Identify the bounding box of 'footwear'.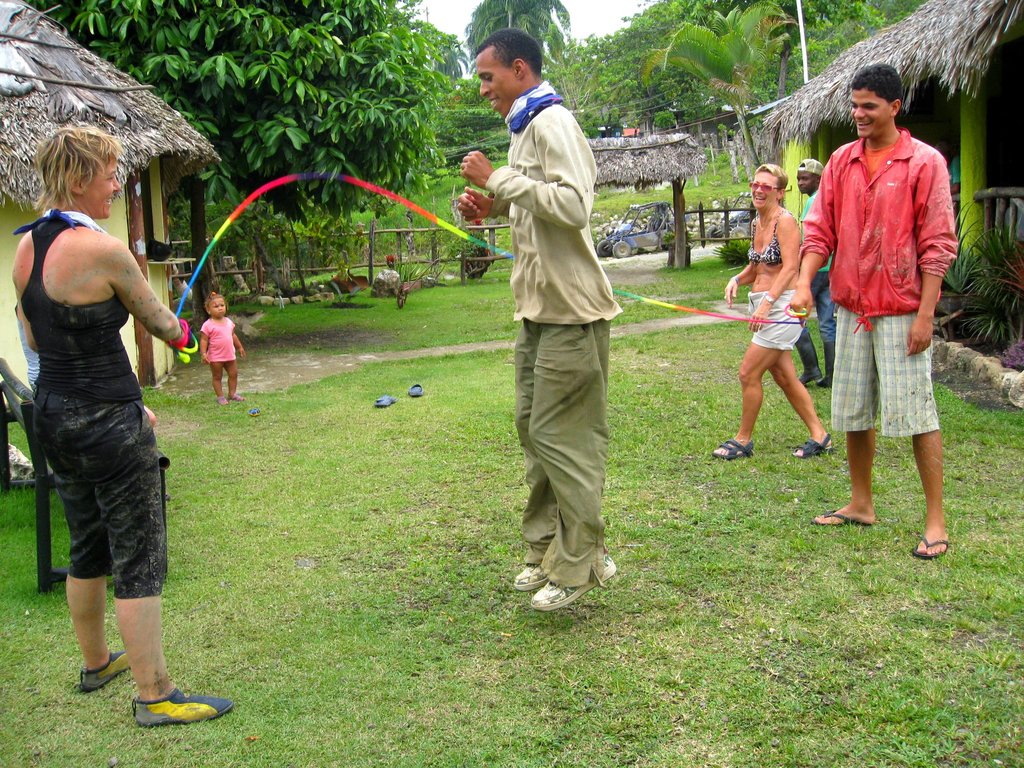
530 556 614 615.
